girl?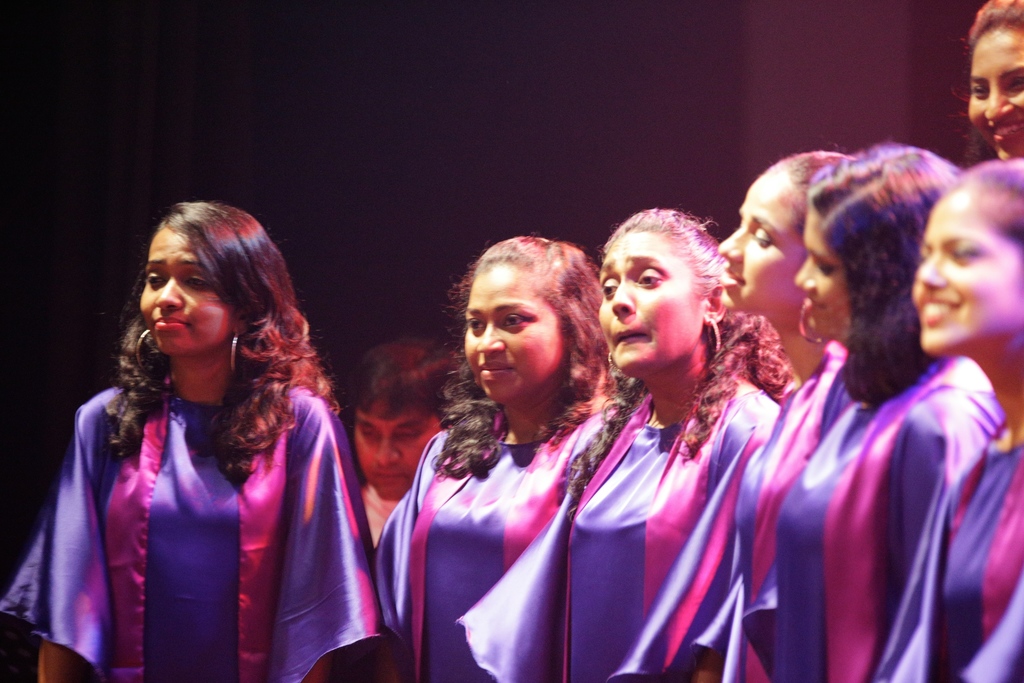
left=0, top=196, right=383, bottom=682
